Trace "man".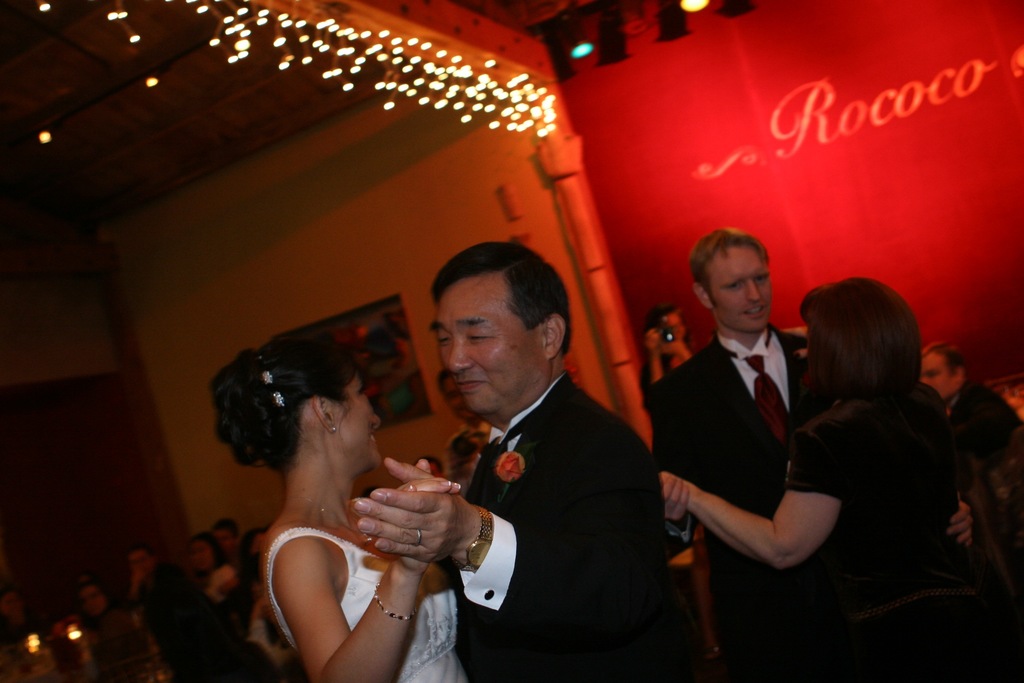
Traced to region(123, 542, 216, 682).
